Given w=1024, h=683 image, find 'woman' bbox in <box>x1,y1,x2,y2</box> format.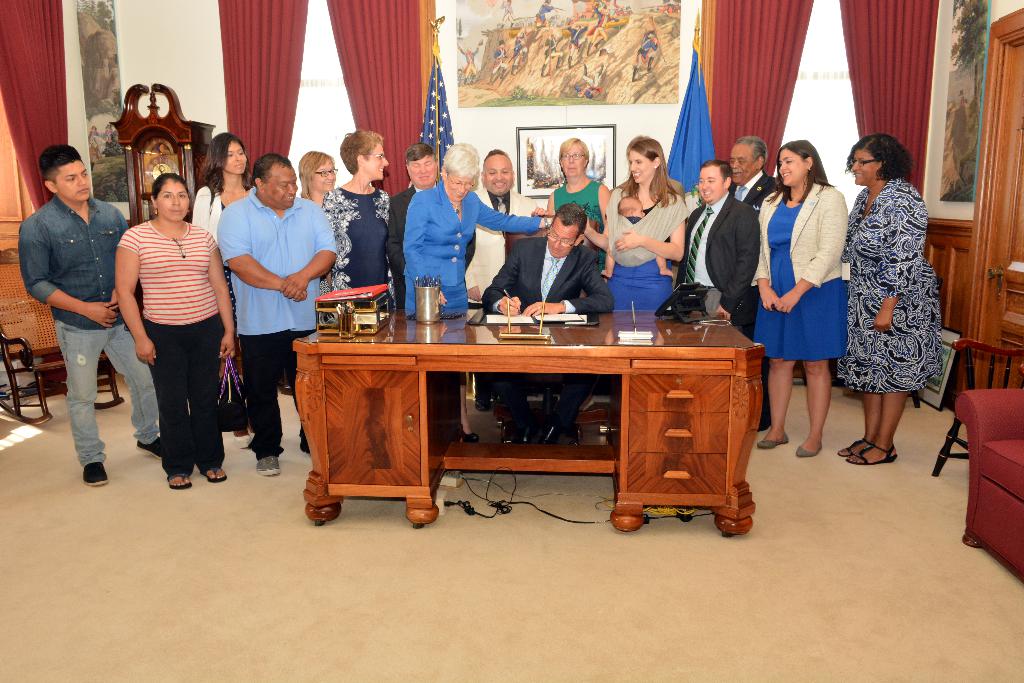
<box>586,137,692,313</box>.
